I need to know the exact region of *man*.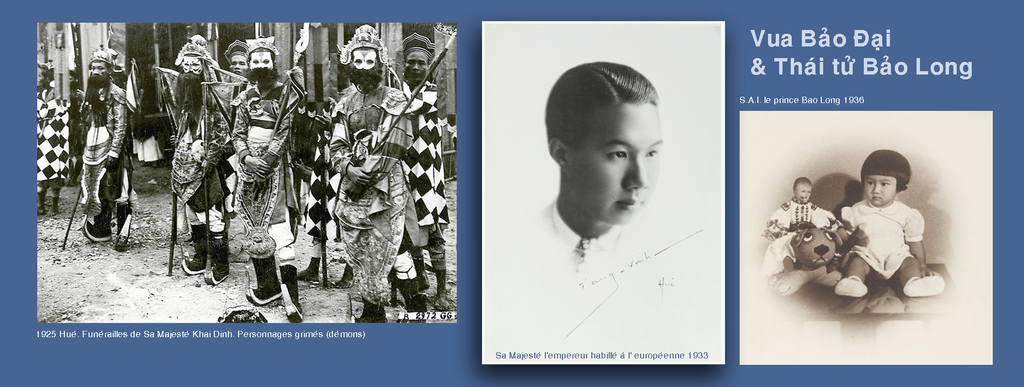
Region: (221,40,248,80).
